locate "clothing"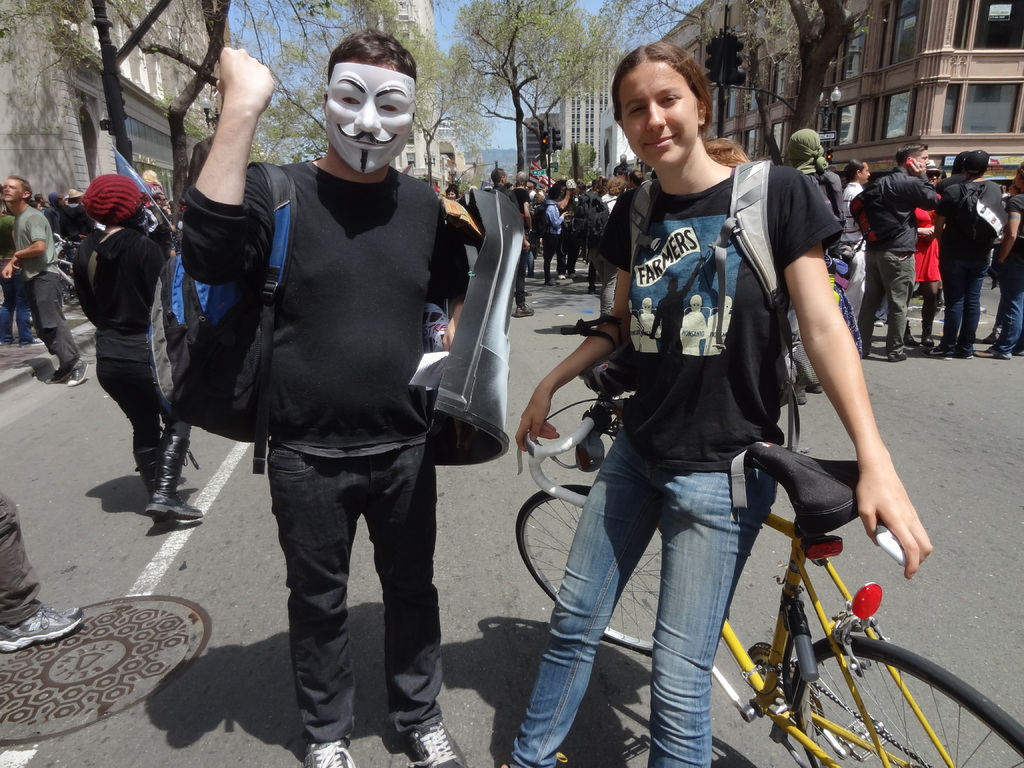
0/491/40/628
